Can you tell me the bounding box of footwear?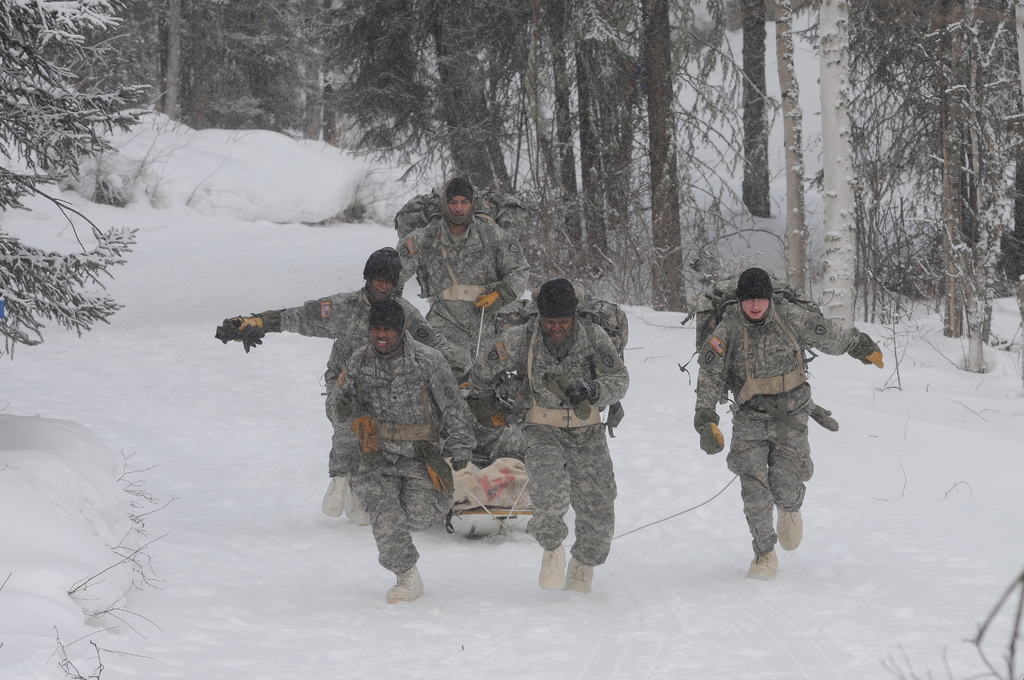
box(749, 540, 779, 581).
